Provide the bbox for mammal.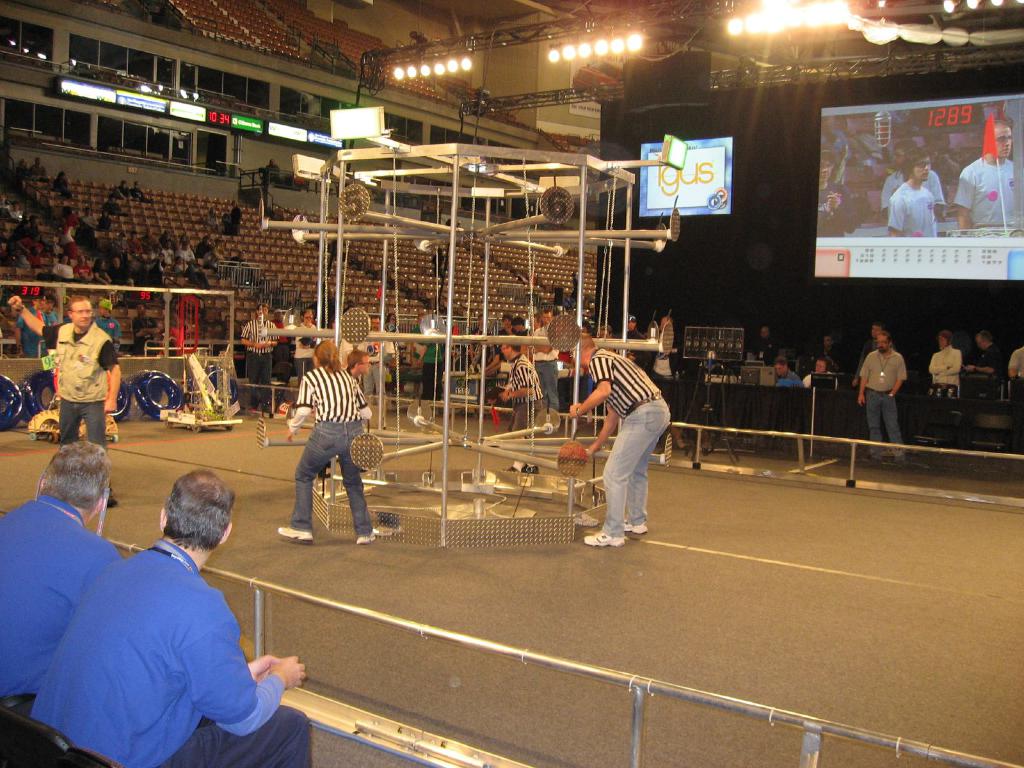
box(956, 118, 1017, 231).
